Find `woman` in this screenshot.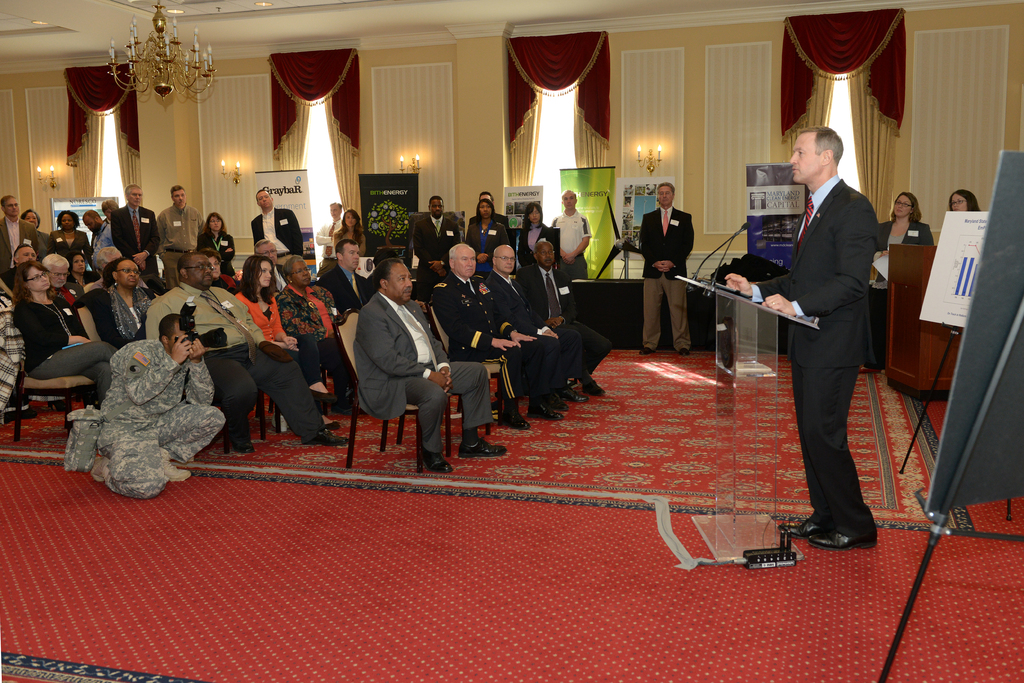
The bounding box for `woman` is box=[862, 193, 935, 371].
